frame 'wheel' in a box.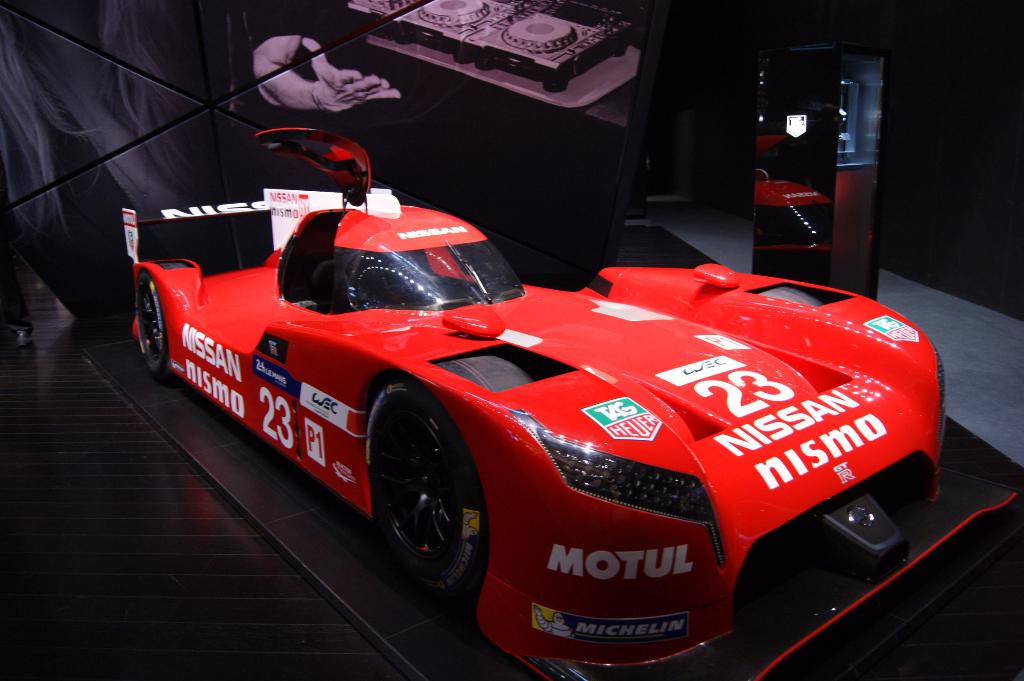
751, 280, 824, 306.
